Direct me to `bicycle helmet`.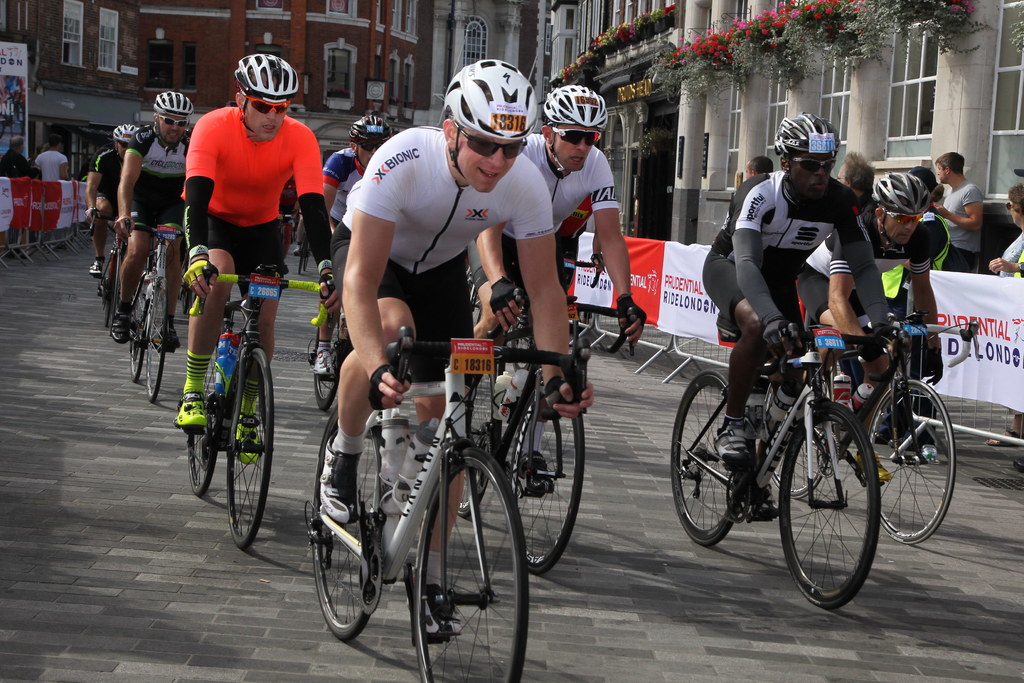
Direction: locate(771, 117, 840, 156).
